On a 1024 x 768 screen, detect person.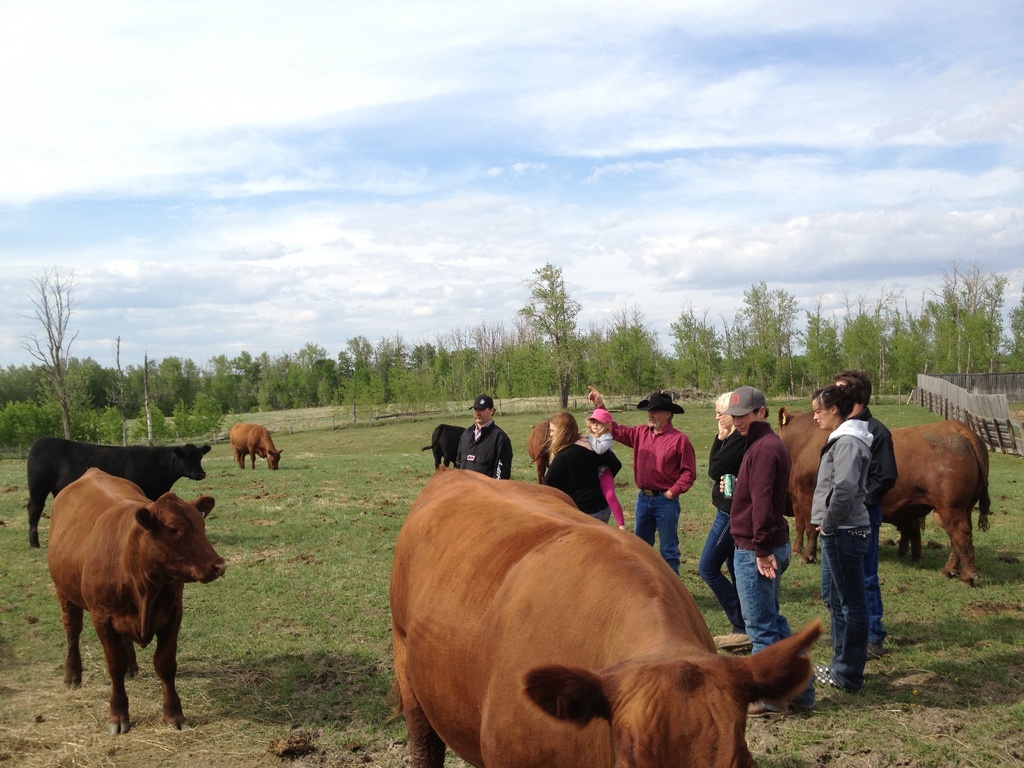
Rect(831, 369, 900, 657).
